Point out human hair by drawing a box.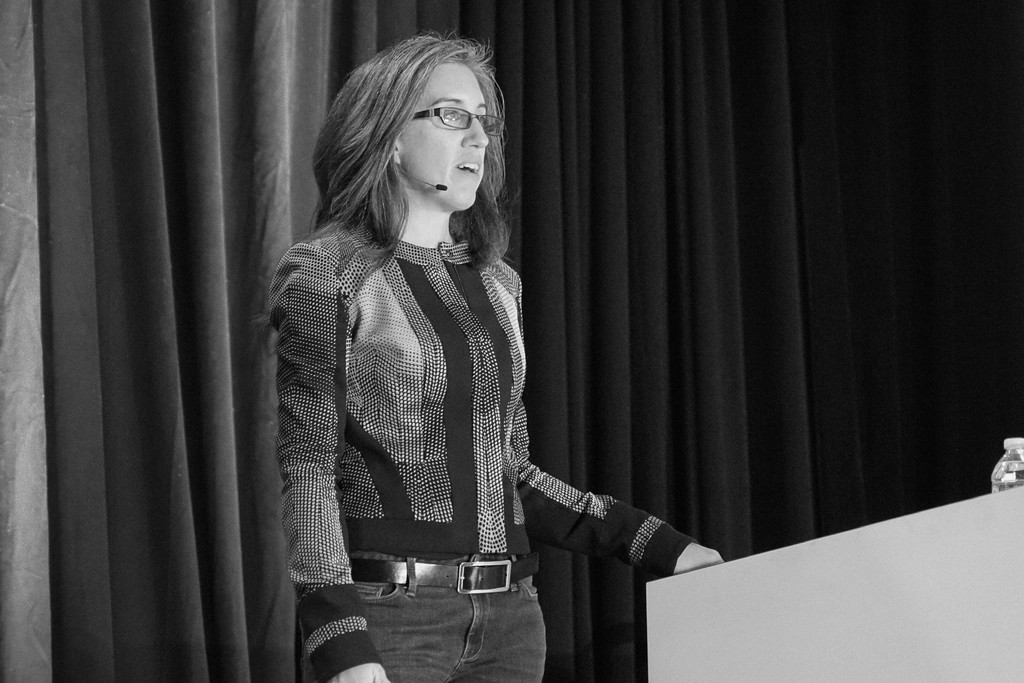
box(313, 19, 532, 290).
